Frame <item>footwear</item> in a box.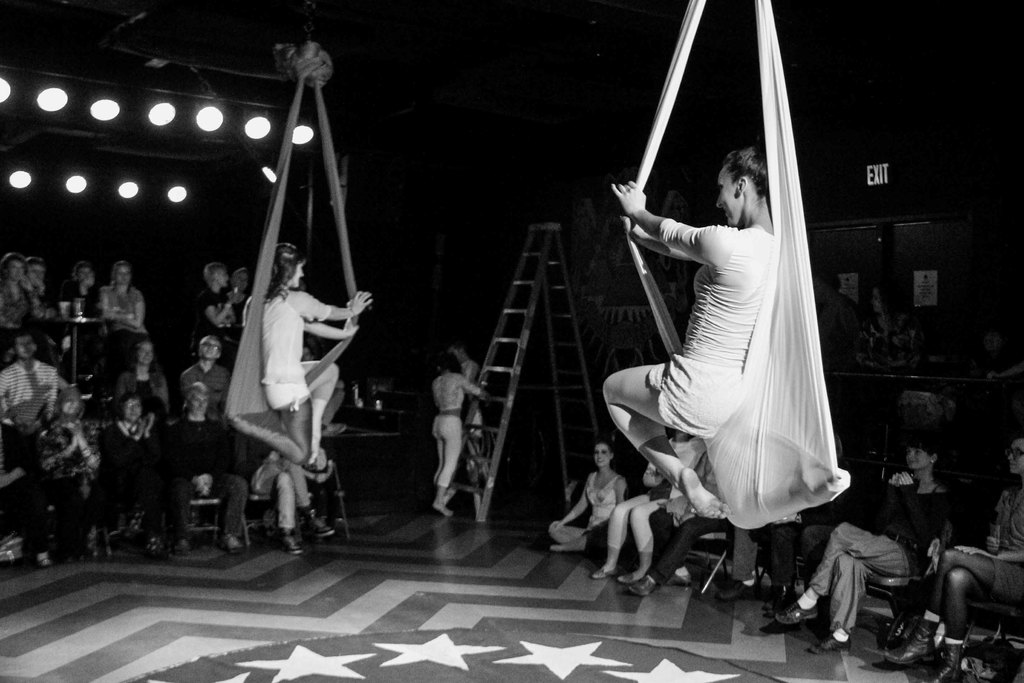
locate(808, 620, 854, 655).
